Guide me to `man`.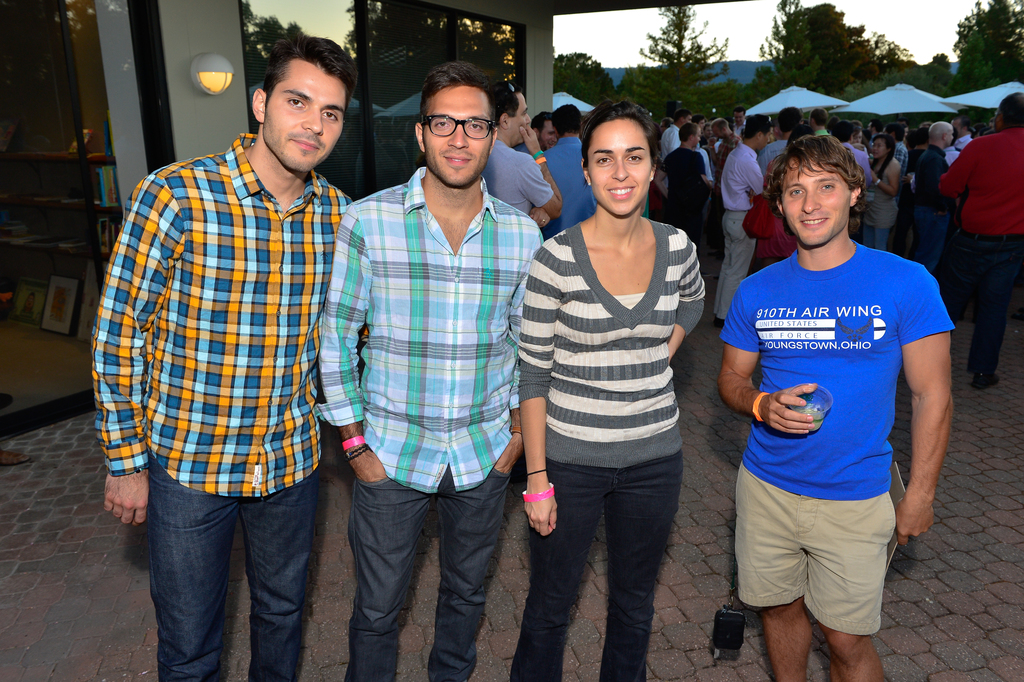
Guidance: x1=940, y1=88, x2=1023, y2=391.
